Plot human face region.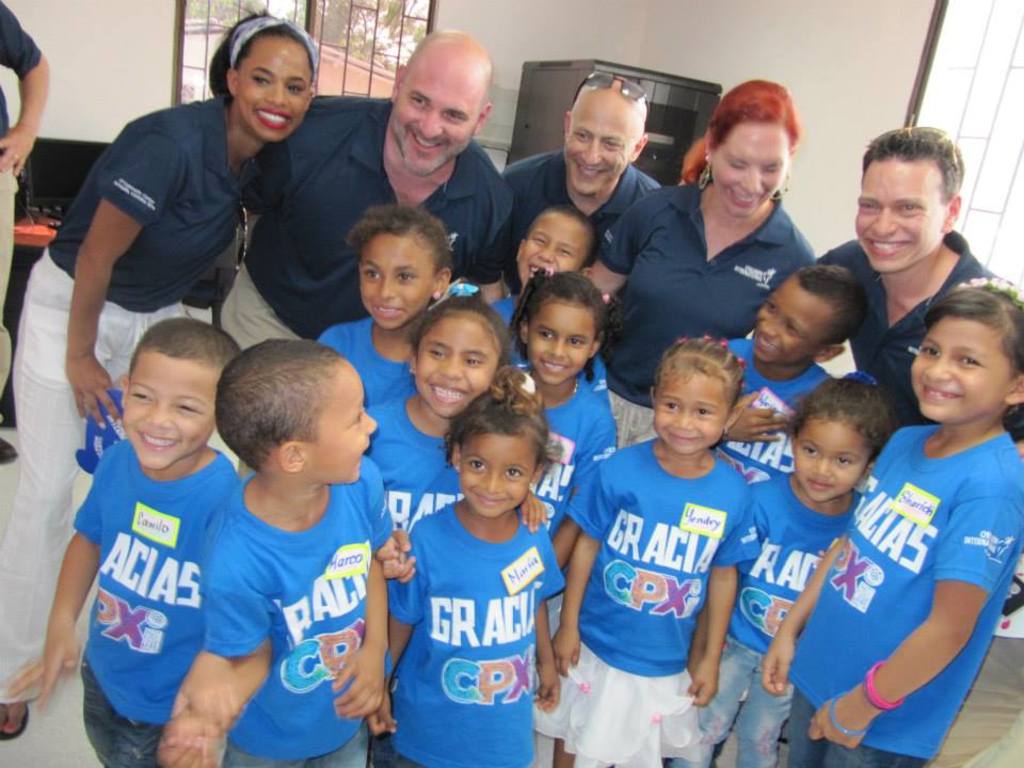
Plotted at <box>236,33,311,138</box>.
